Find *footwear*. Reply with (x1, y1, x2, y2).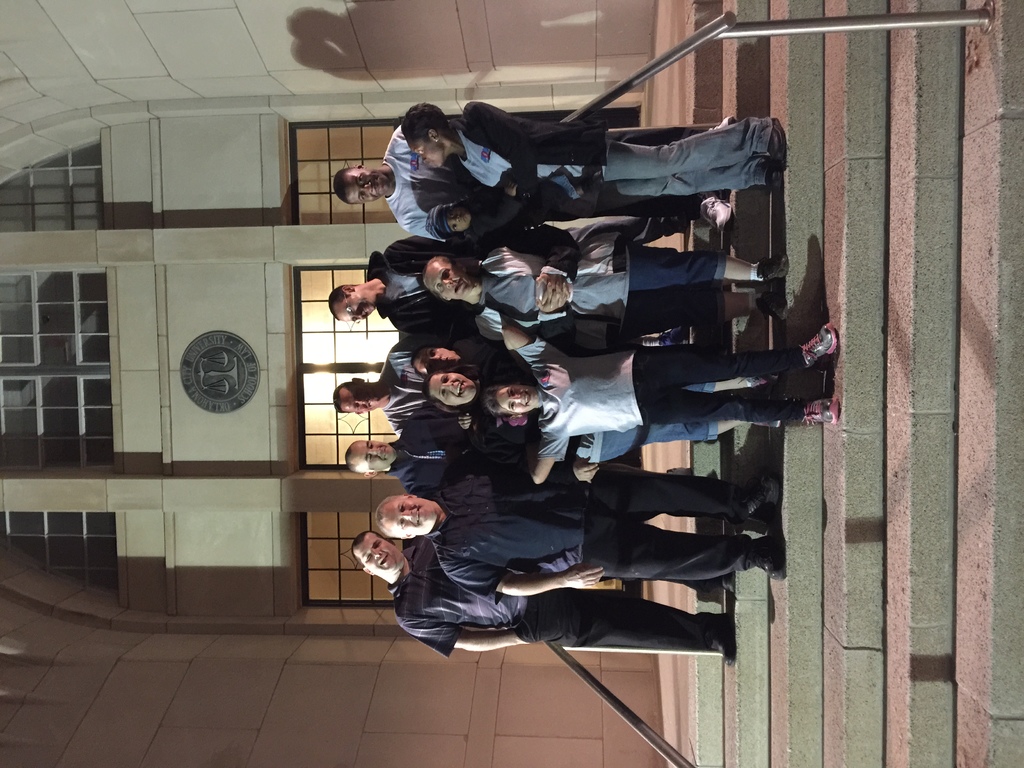
(761, 118, 787, 168).
